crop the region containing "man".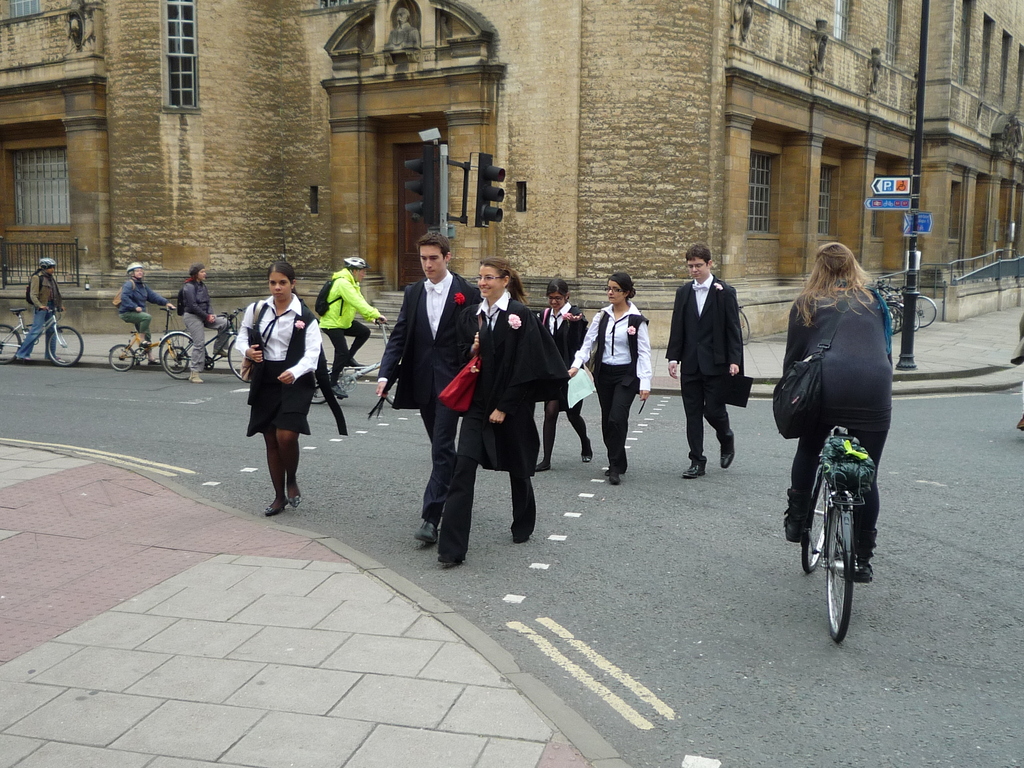
Crop region: (left=317, top=253, right=388, bottom=398).
